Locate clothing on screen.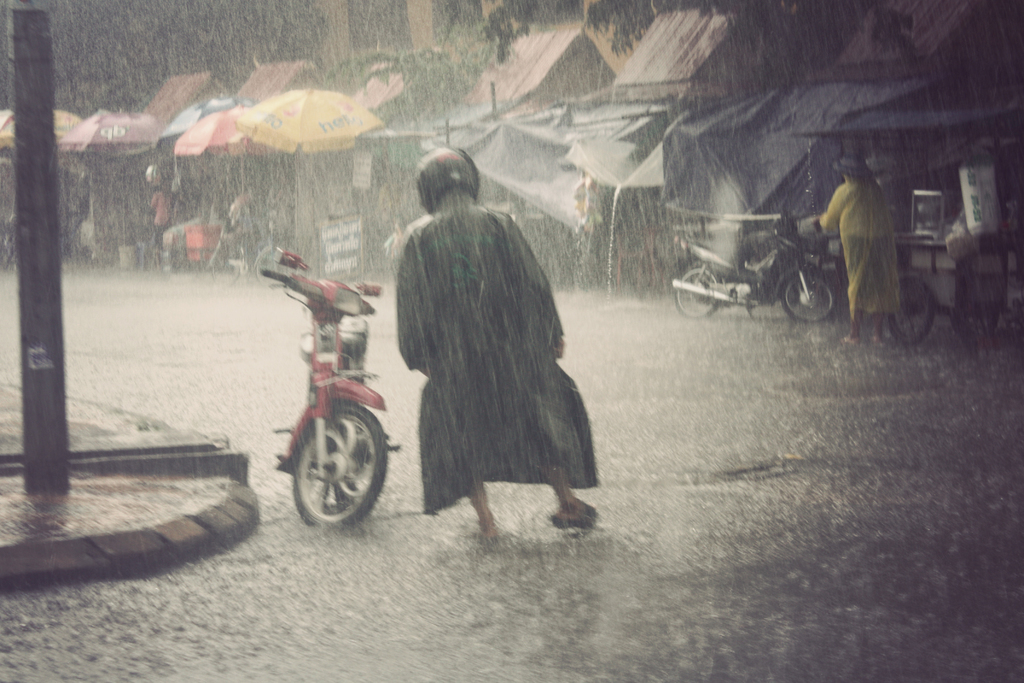
On screen at (147, 186, 166, 245).
